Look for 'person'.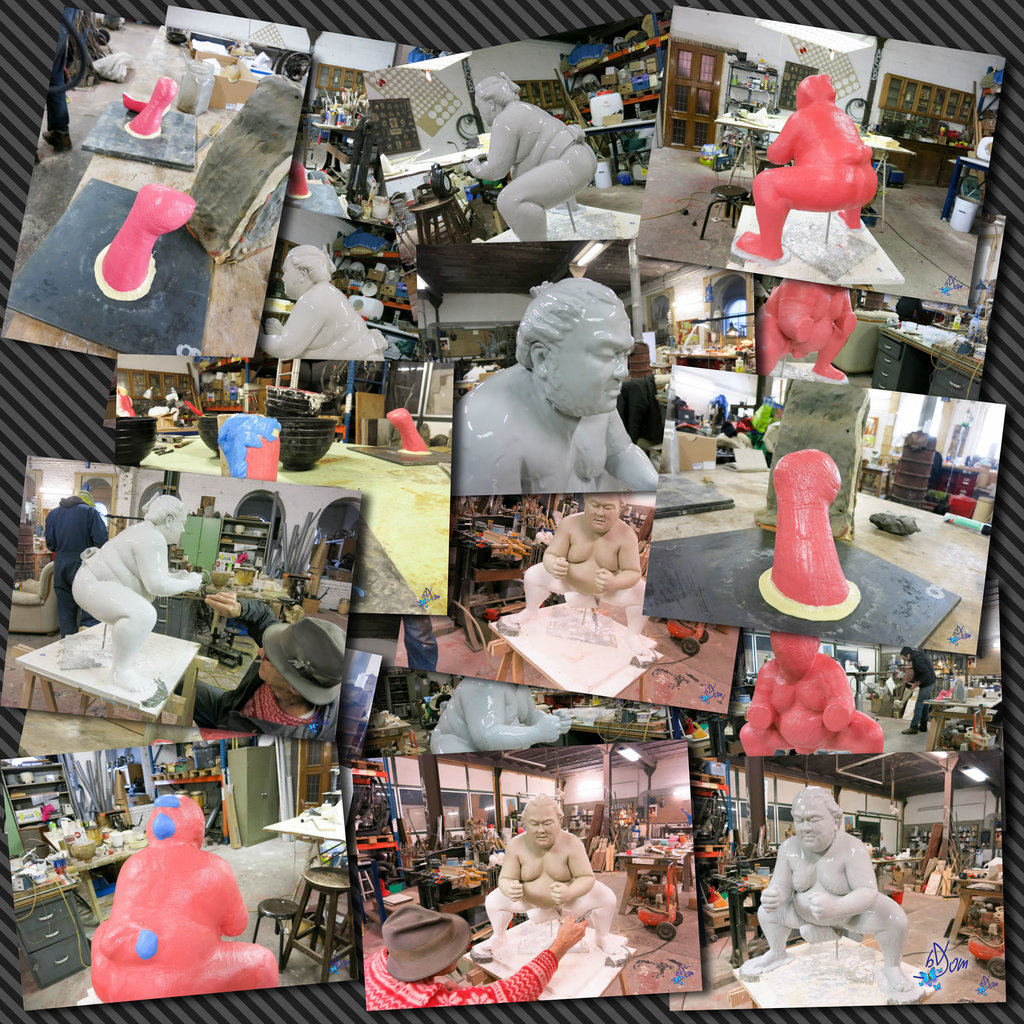
Found: 44,488,111,639.
